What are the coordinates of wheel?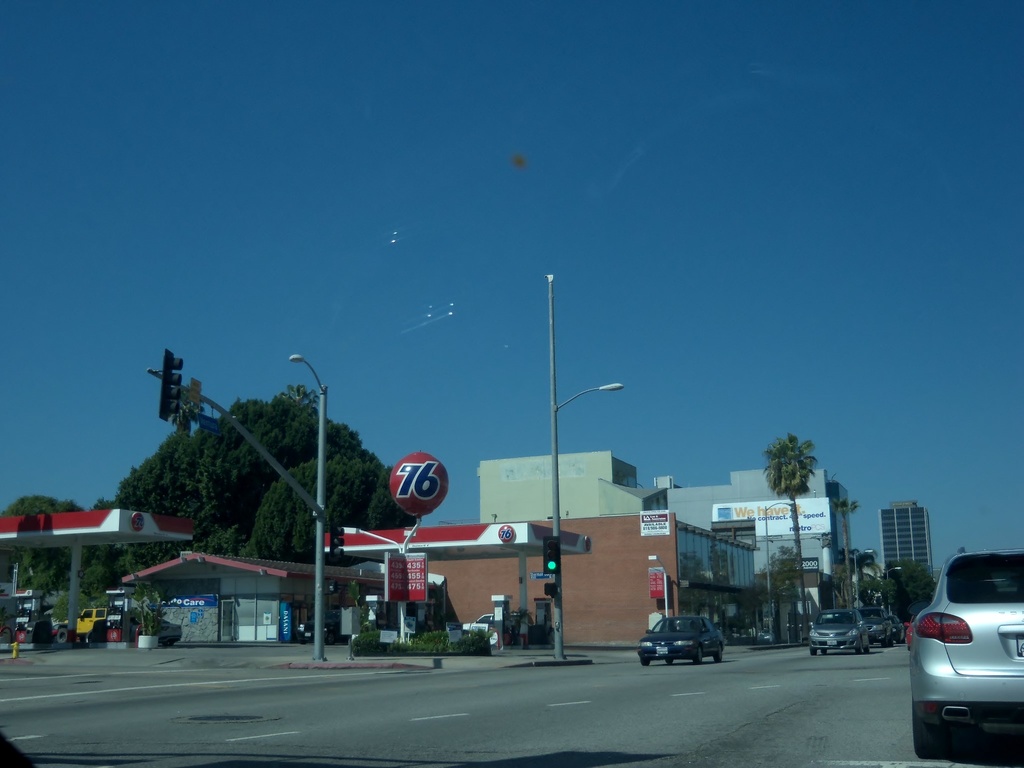
select_region(642, 657, 653, 667).
